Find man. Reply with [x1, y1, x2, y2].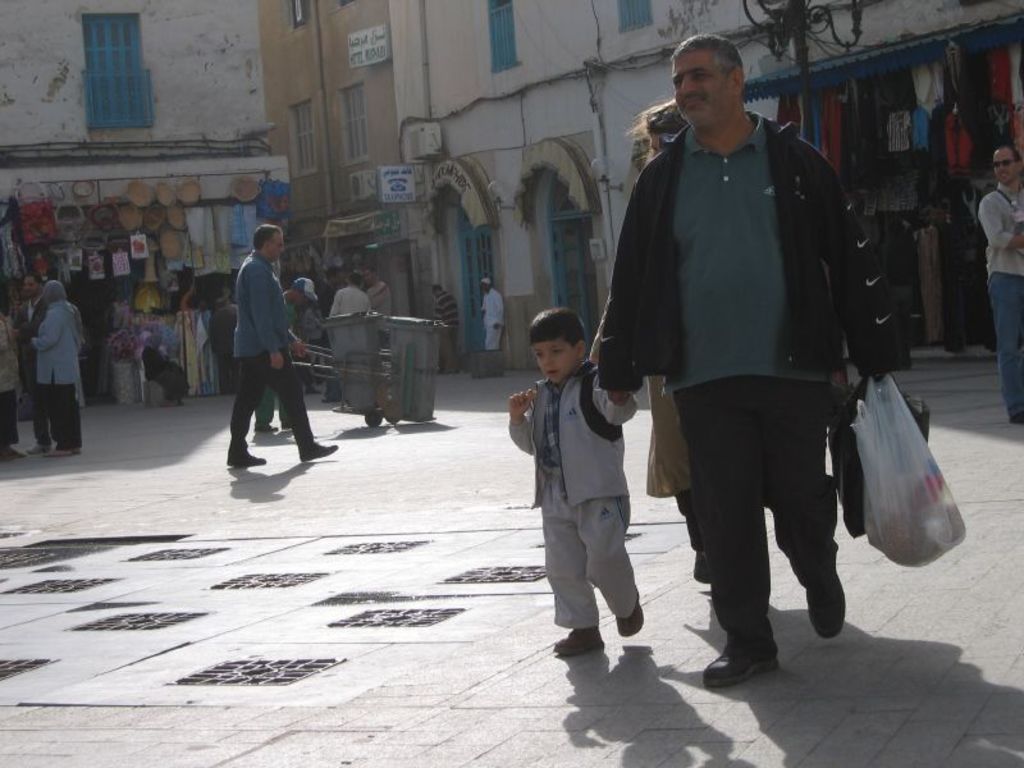
[974, 142, 1023, 424].
